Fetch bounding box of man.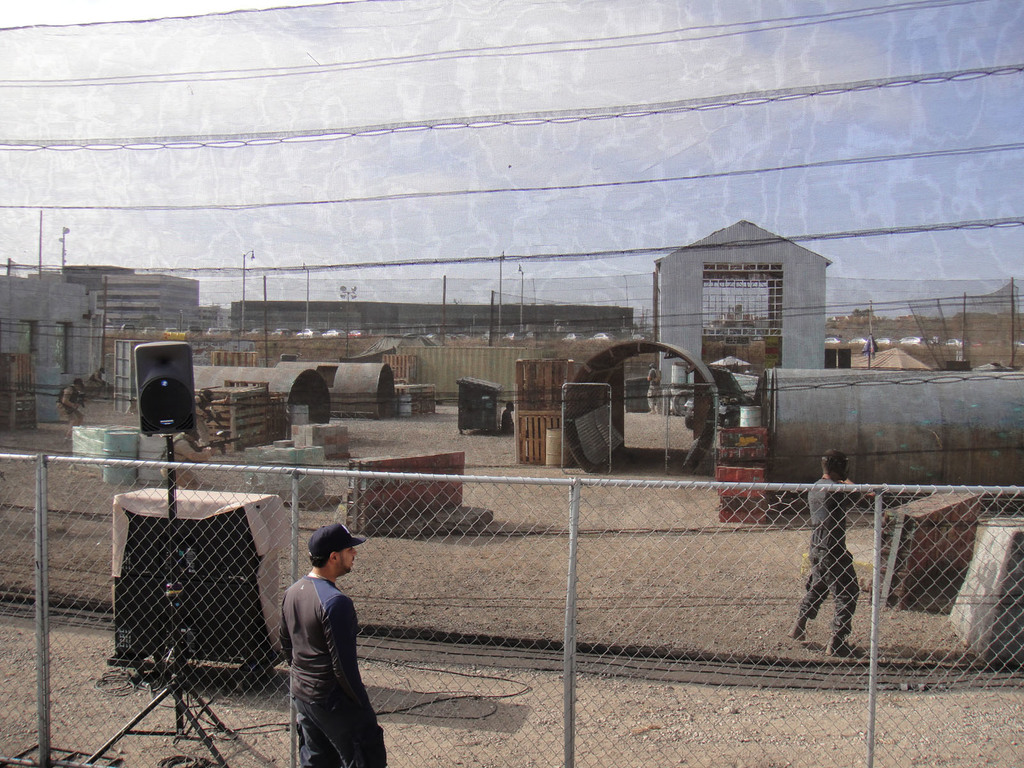
Bbox: [792,448,863,662].
